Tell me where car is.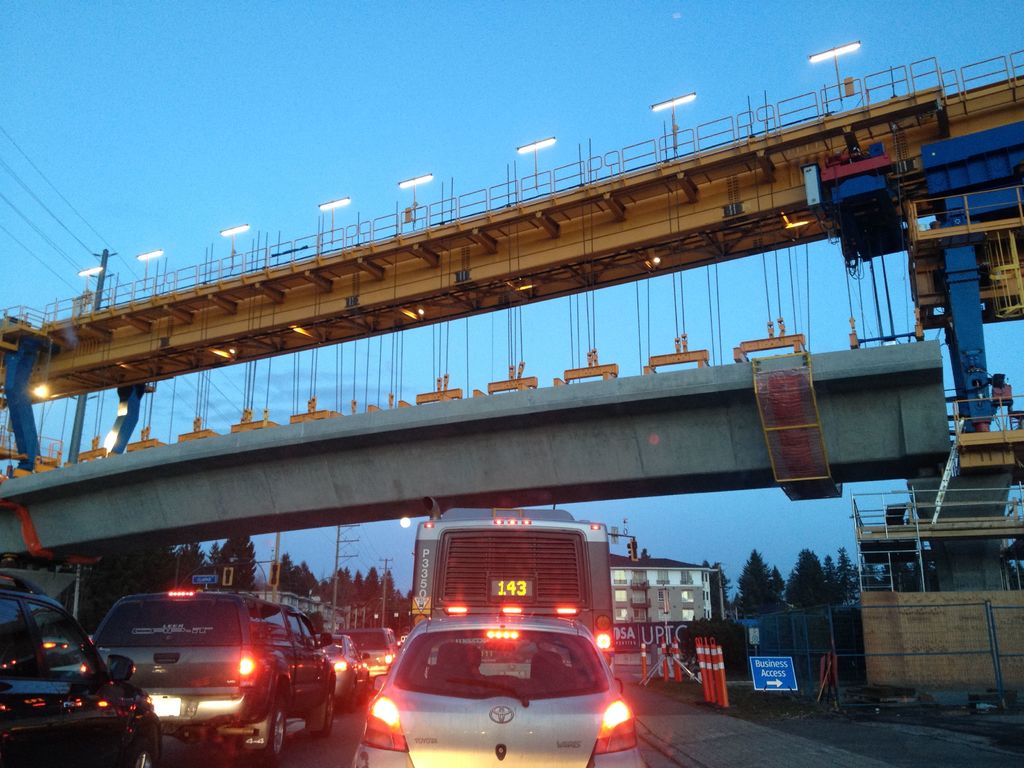
car is at (x1=370, y1=597, x2=623, y2=764).
